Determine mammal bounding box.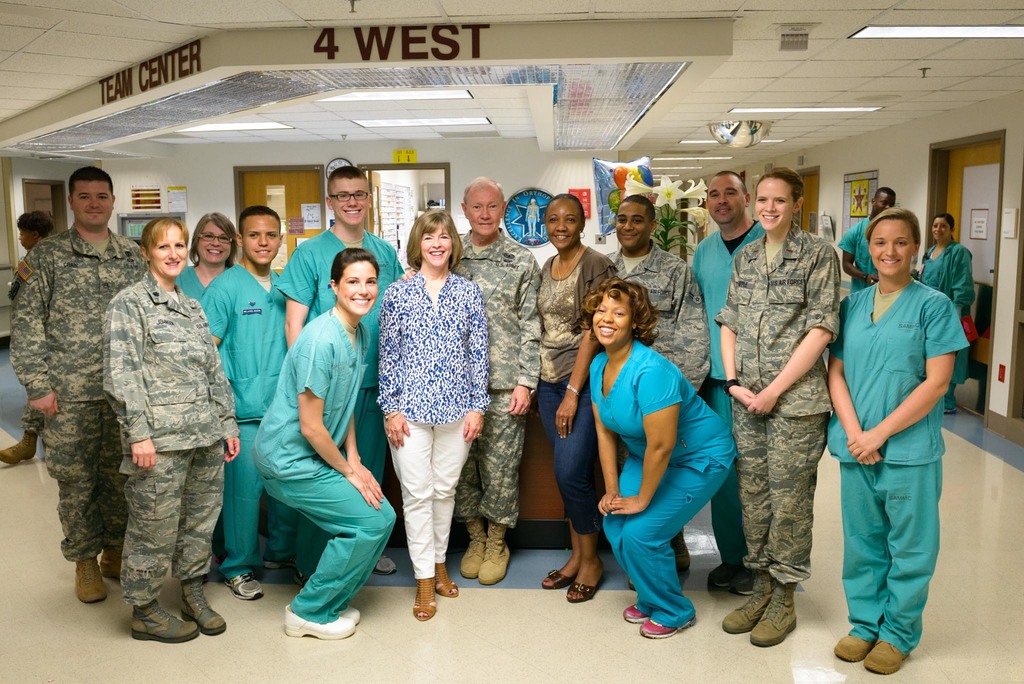
Determined: crop(252, 246, 399, 639).
